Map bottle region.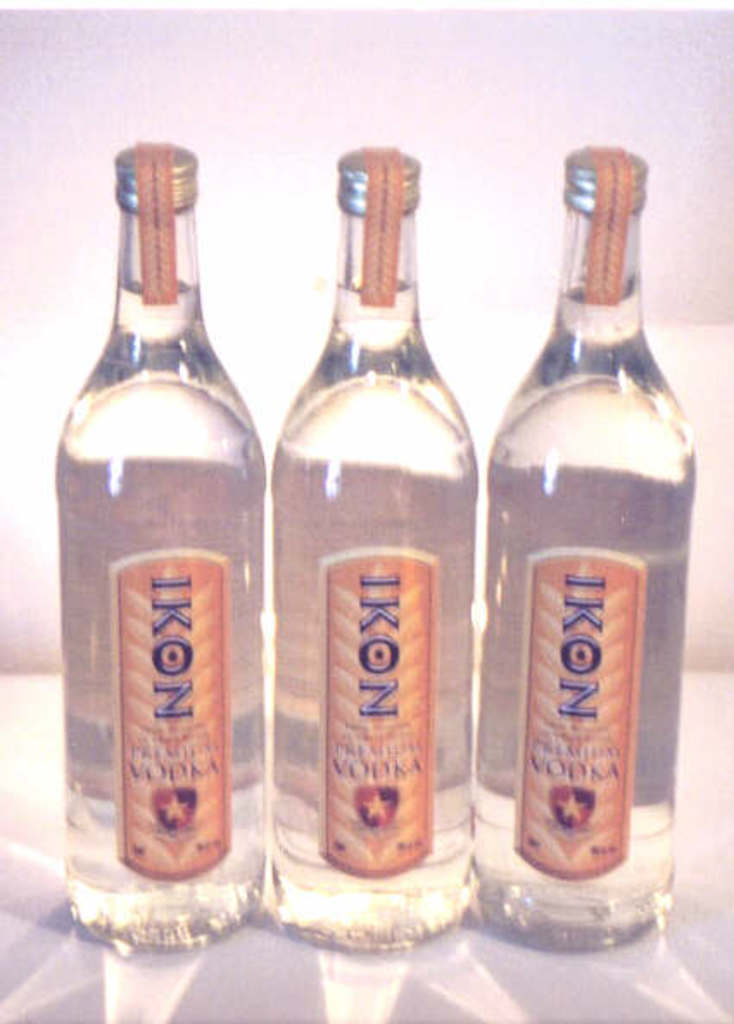
Mapped to [50, 140, 264, 950].
